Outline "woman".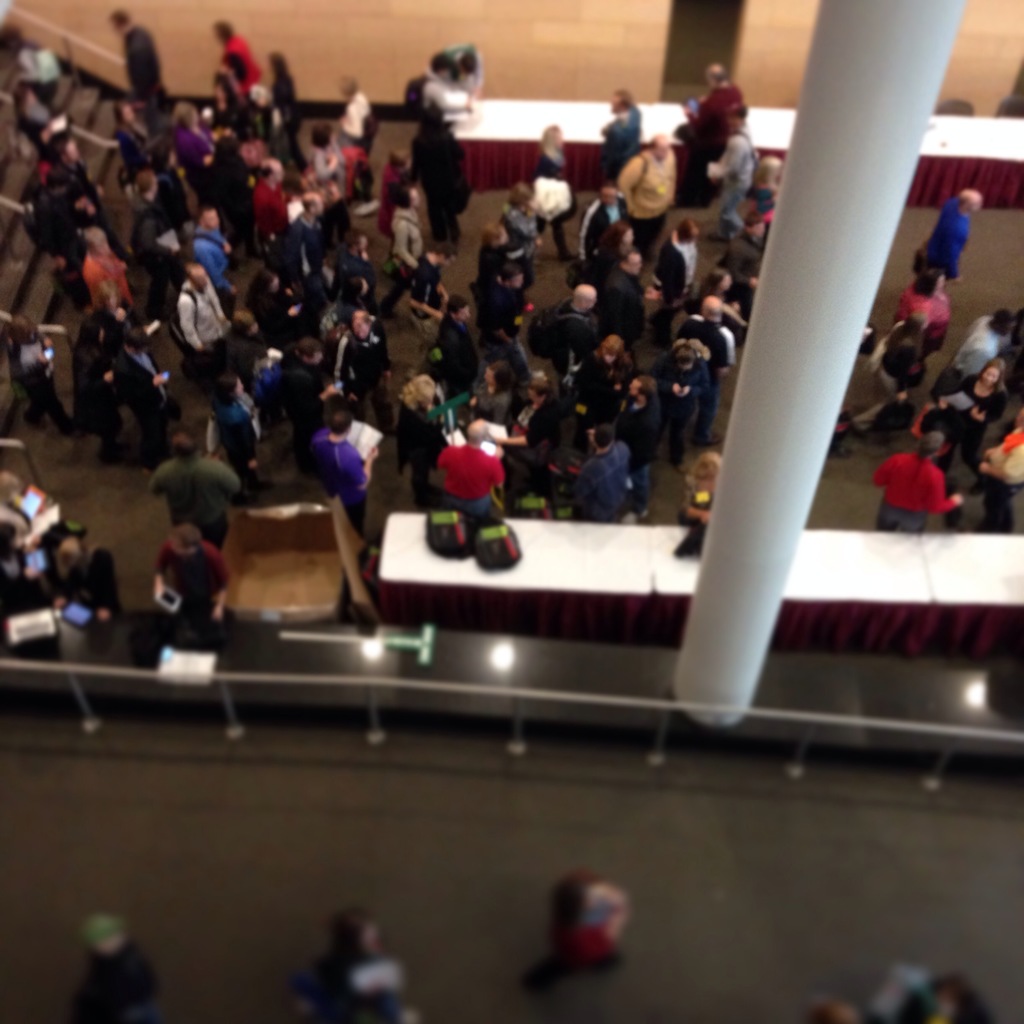
Outline: (890,264,956,360).
